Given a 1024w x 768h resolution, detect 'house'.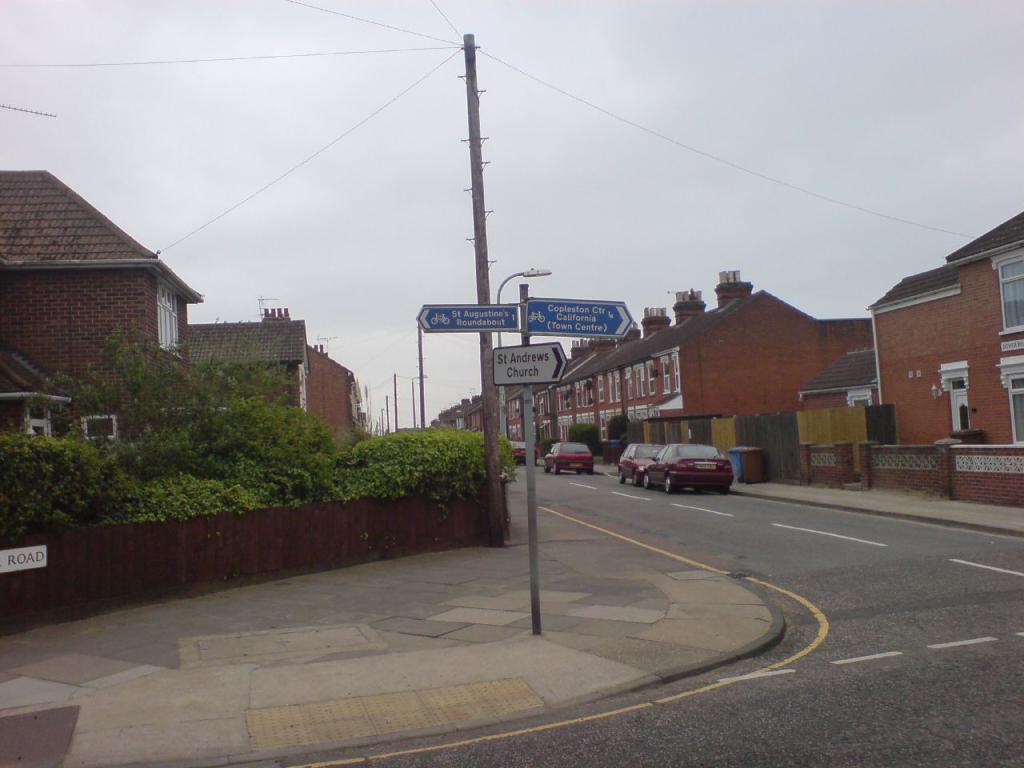
BBox(186, 314, 305, 438).
